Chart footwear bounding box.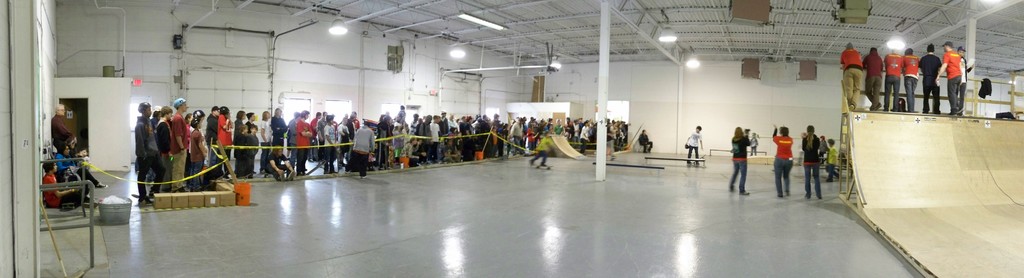
Charted: rect(786, 193, 790, 197).
